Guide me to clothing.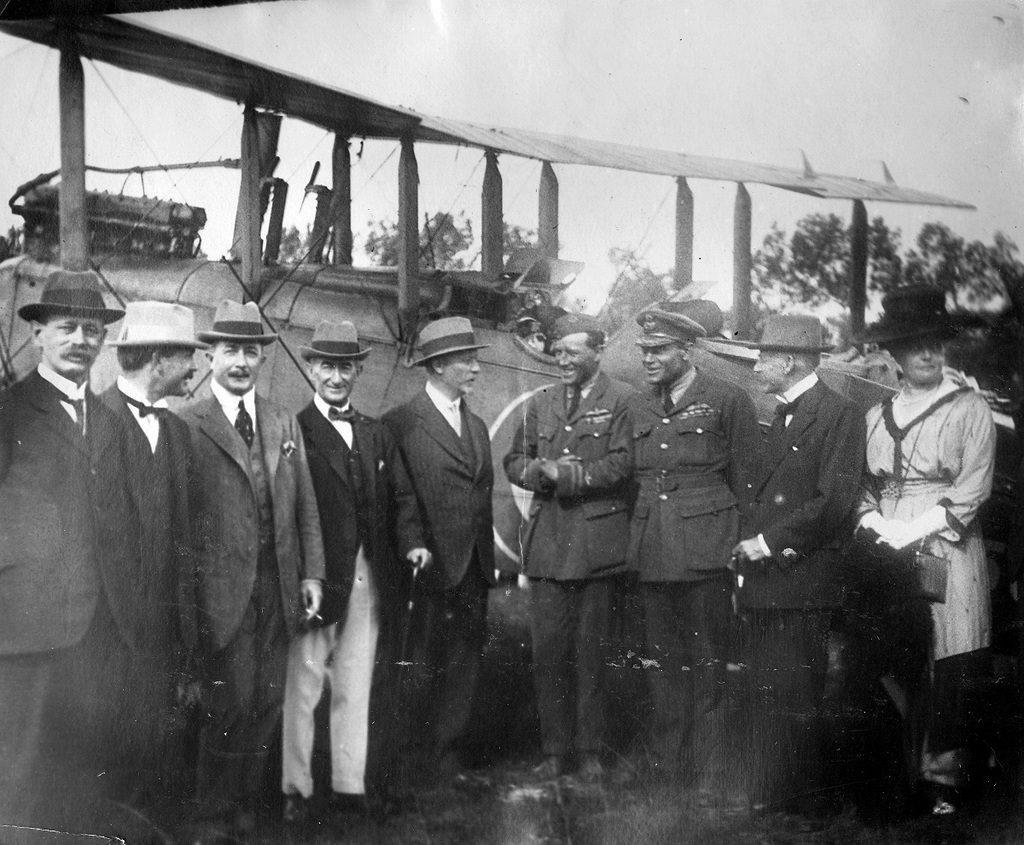
Guidance: rect(852, 370, 994, 664).
